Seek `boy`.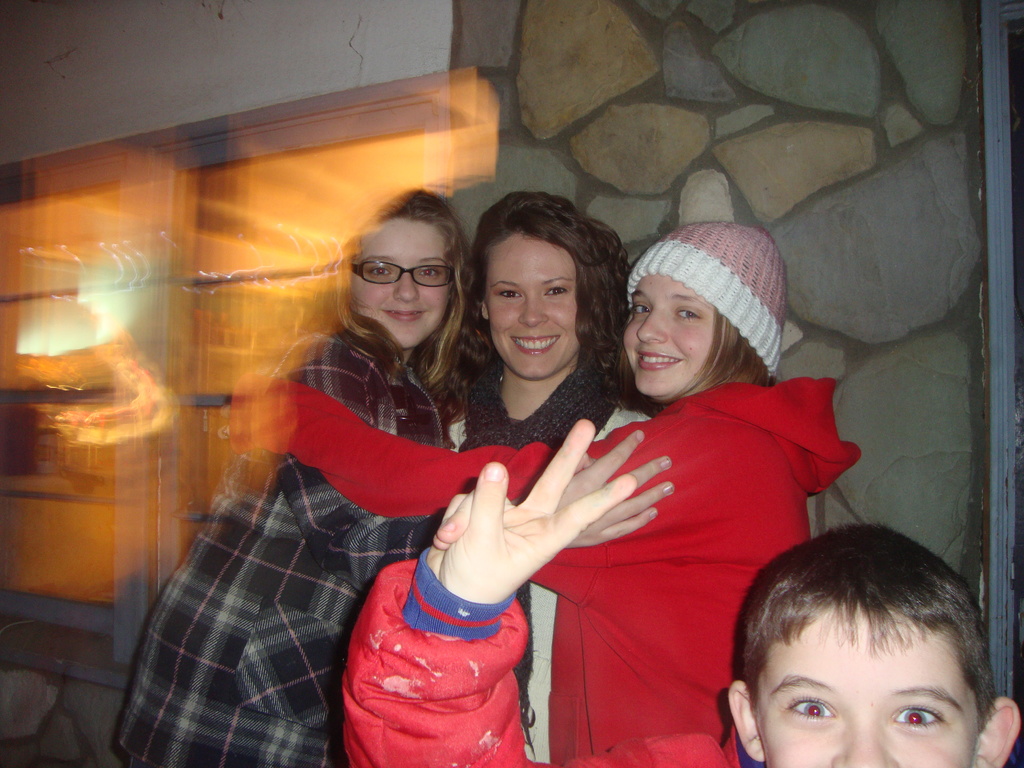
652 523 1022 767.
